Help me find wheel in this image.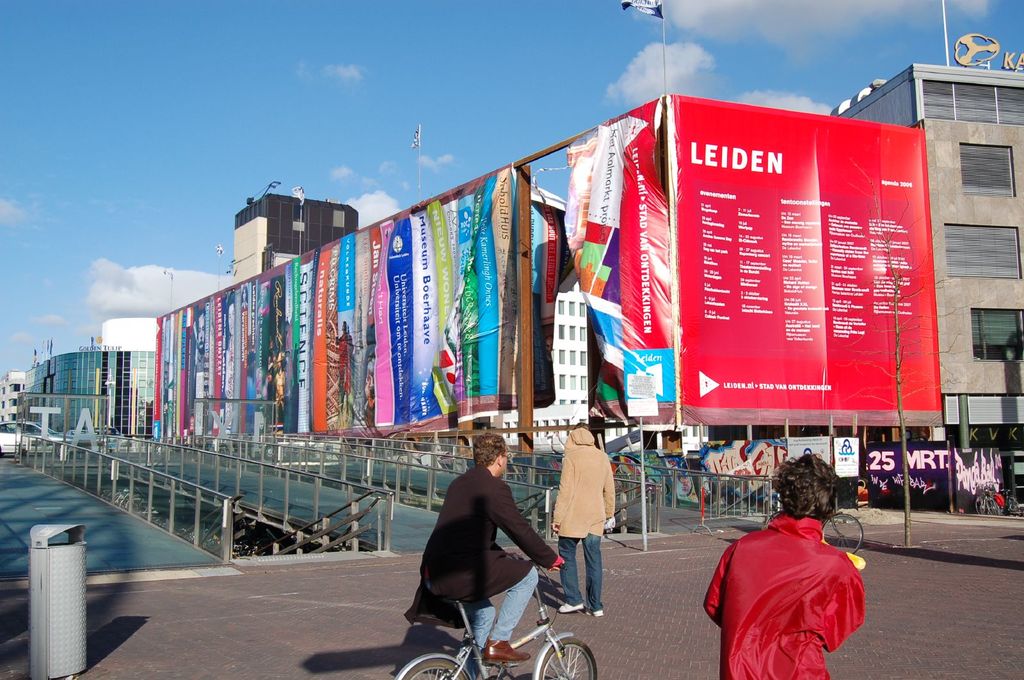
Found it: l=766, t=506, r=786, b=527.
